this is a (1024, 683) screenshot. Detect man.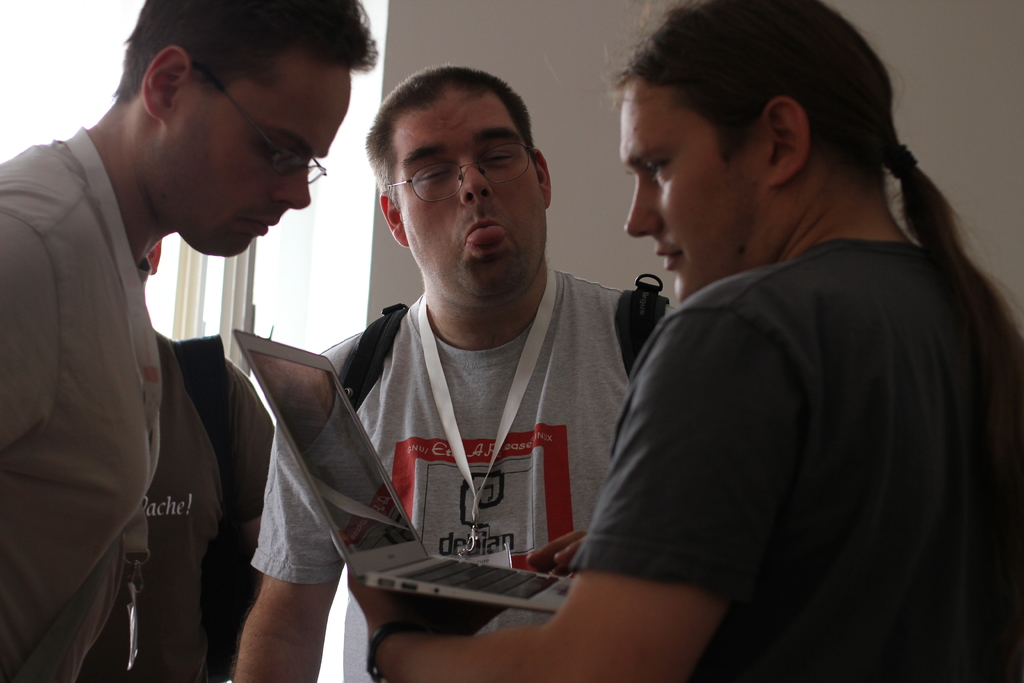
l=346, t=0, r=1023, b=682.
